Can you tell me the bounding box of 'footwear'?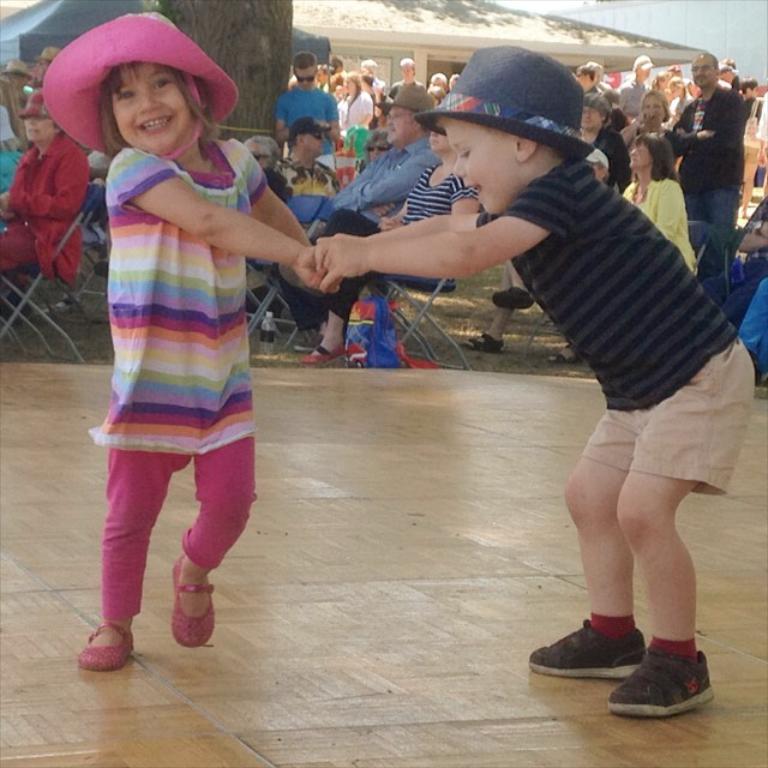
(x1=612, y1=643, x2=718, y2=714).
